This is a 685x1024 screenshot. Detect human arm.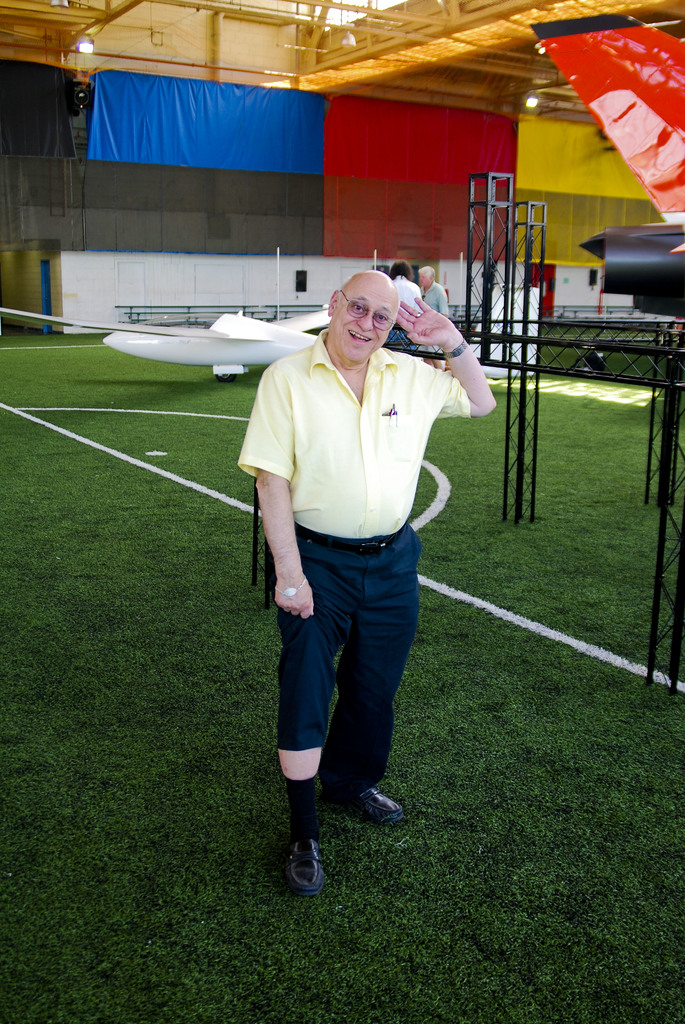
269, 363, 324, 620.
